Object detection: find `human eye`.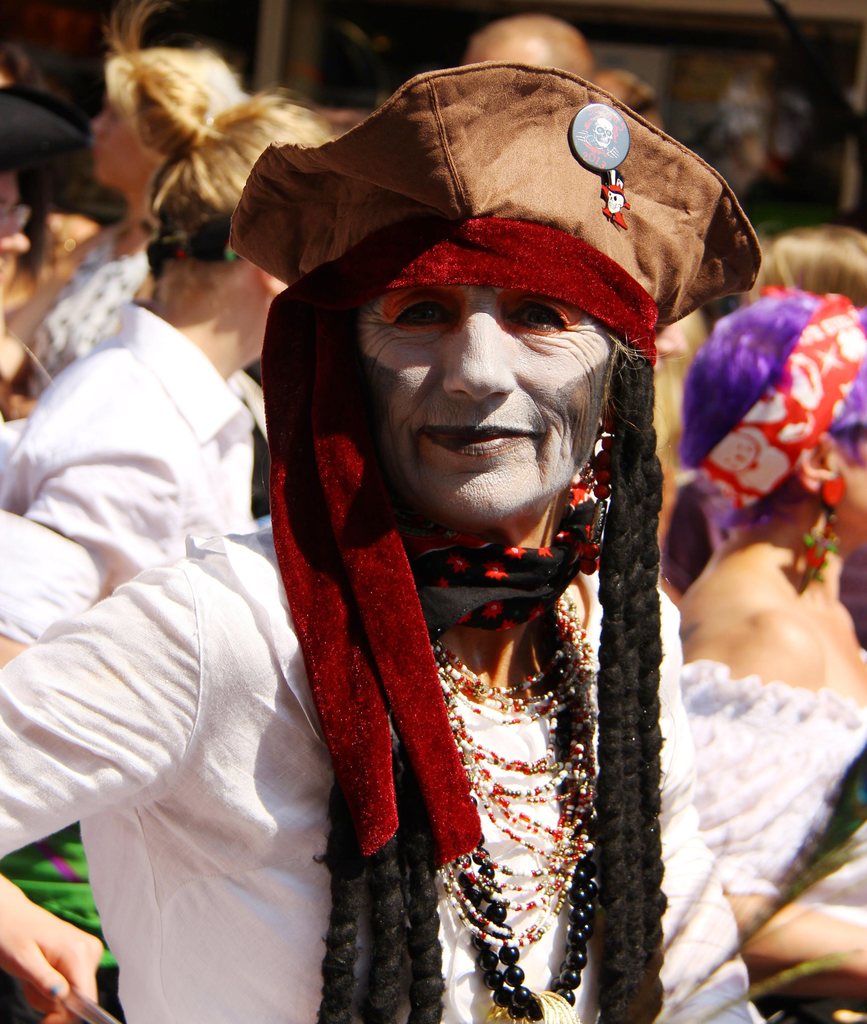
(499,291,576,343).
